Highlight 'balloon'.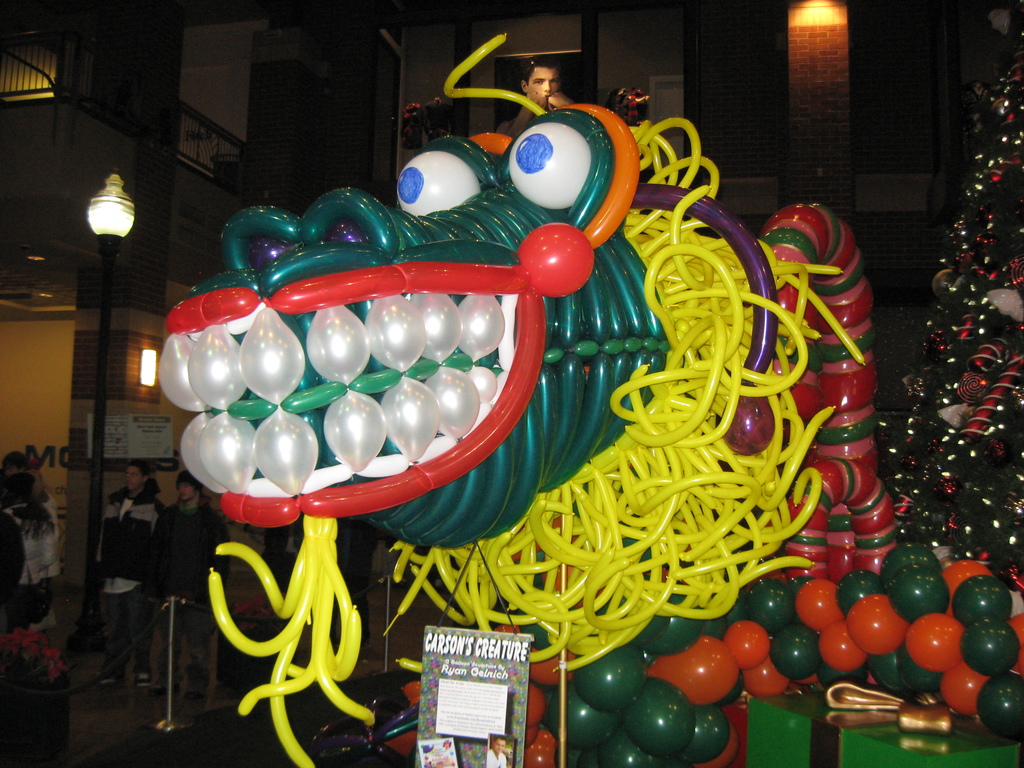
Highlighted region: [x1=964, y1=618, x2=1017, y2=680].
